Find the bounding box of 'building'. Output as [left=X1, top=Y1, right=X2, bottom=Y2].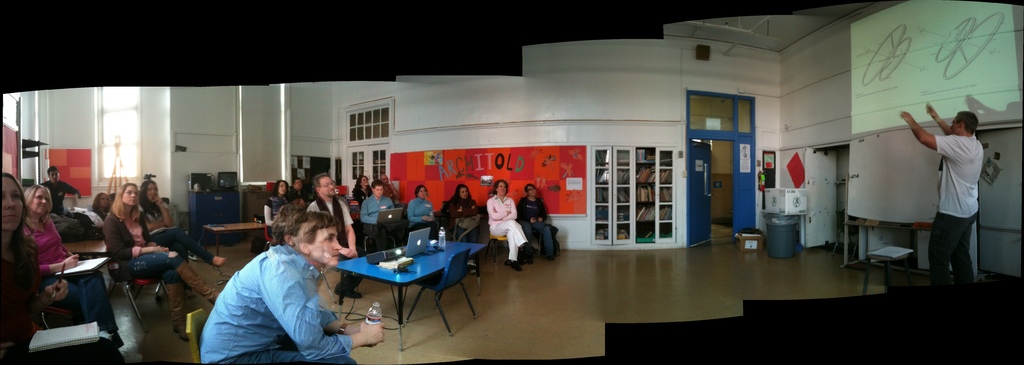
[left=0, top=0, right=1023, bottom=364].
